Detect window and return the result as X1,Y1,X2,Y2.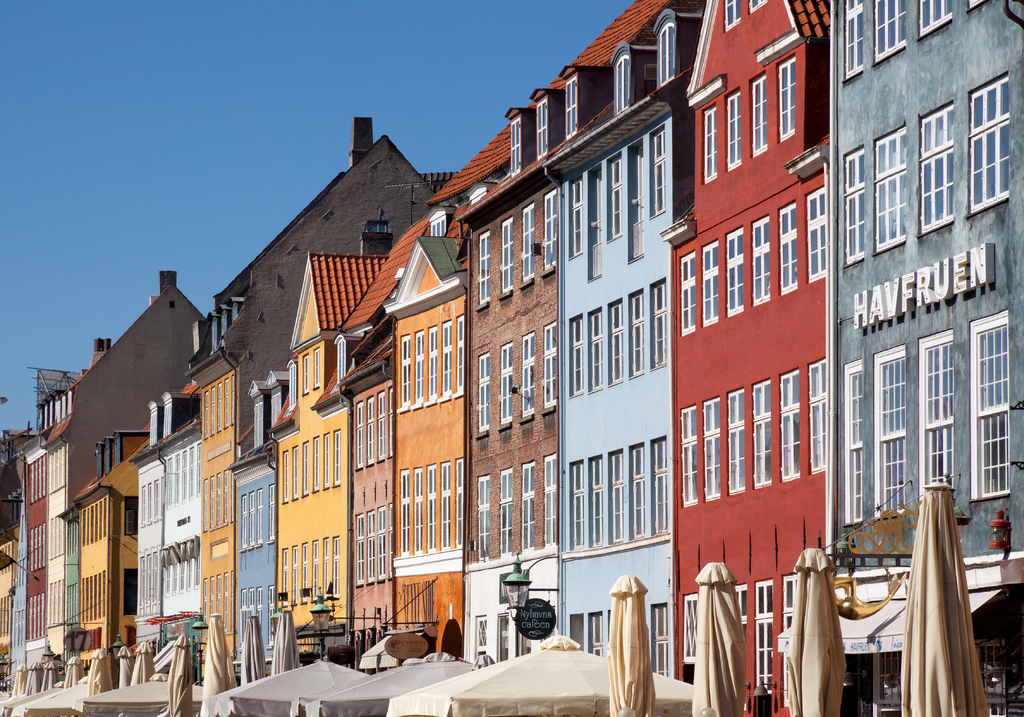
971,310,1010,500.
